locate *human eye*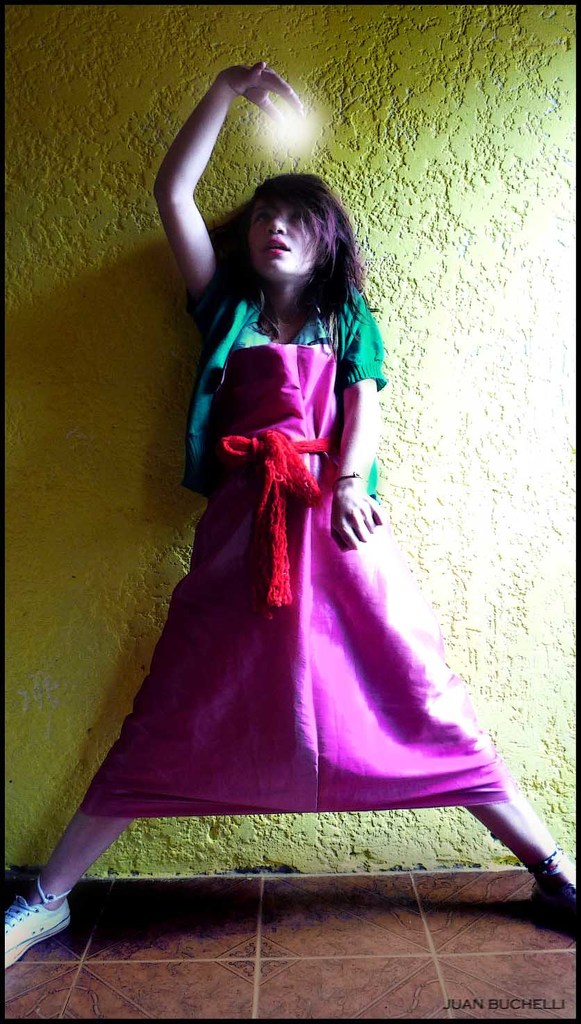
[left=252, top=206, right=276, bottom=226]
